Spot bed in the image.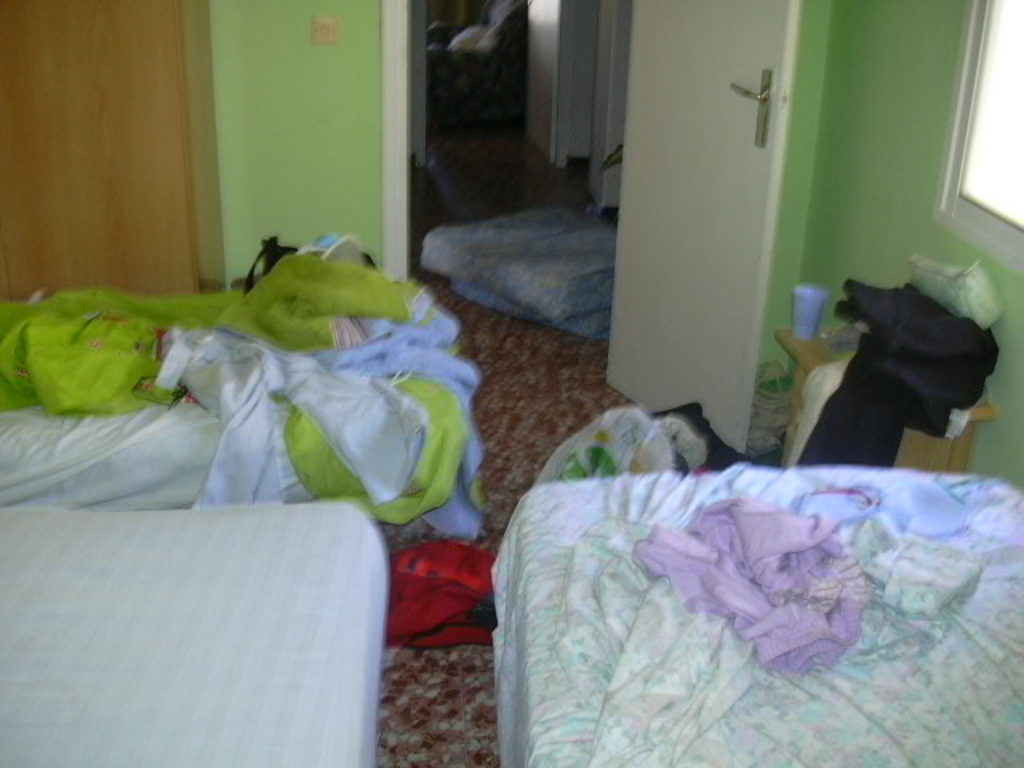
bed found at Rect(0, 219, 482, 542).
